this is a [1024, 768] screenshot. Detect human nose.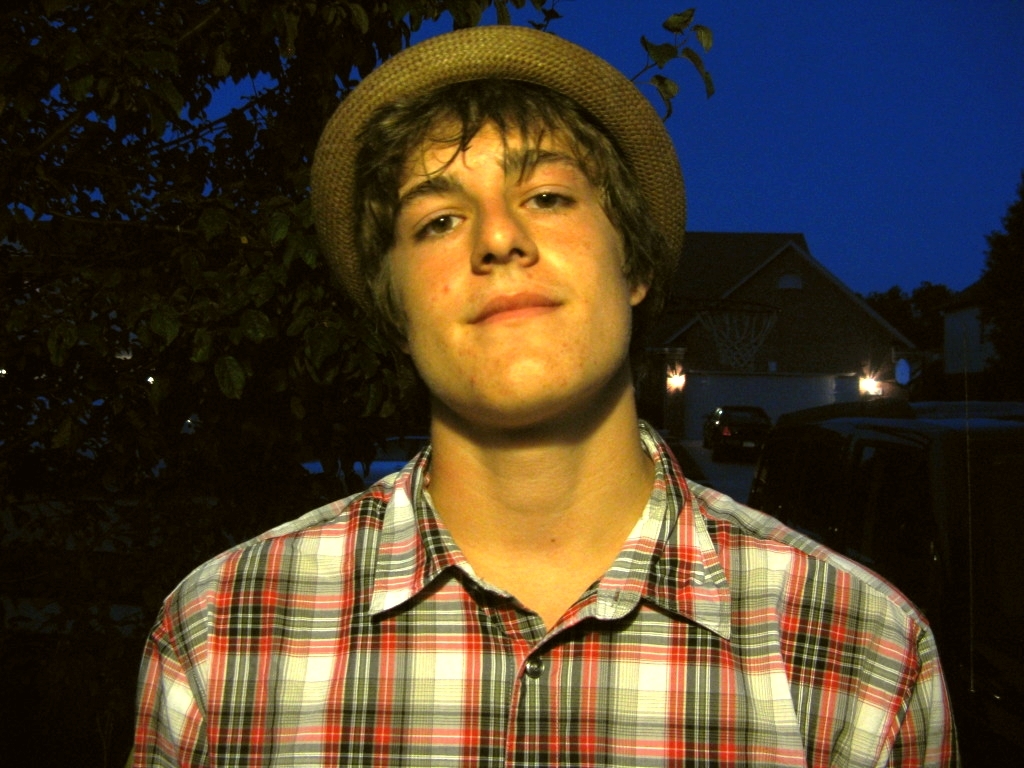
crop(470, 190, 540, 273).
